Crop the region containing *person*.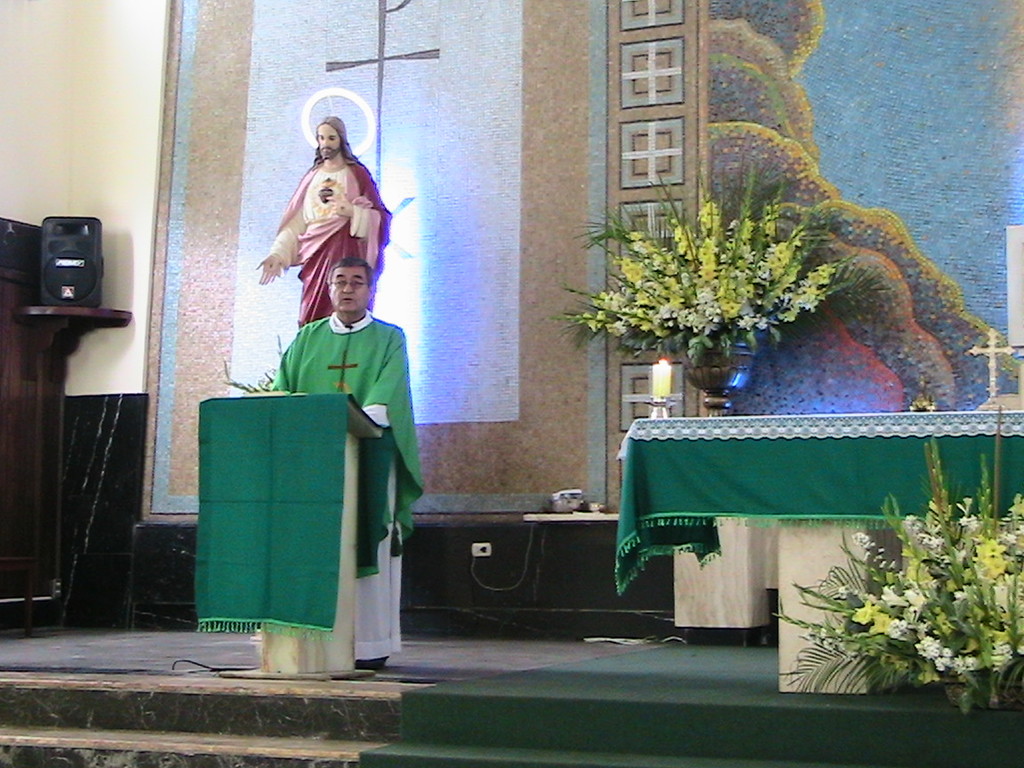
Crop region: [left=269, top=261, right=407, bottom=668].
